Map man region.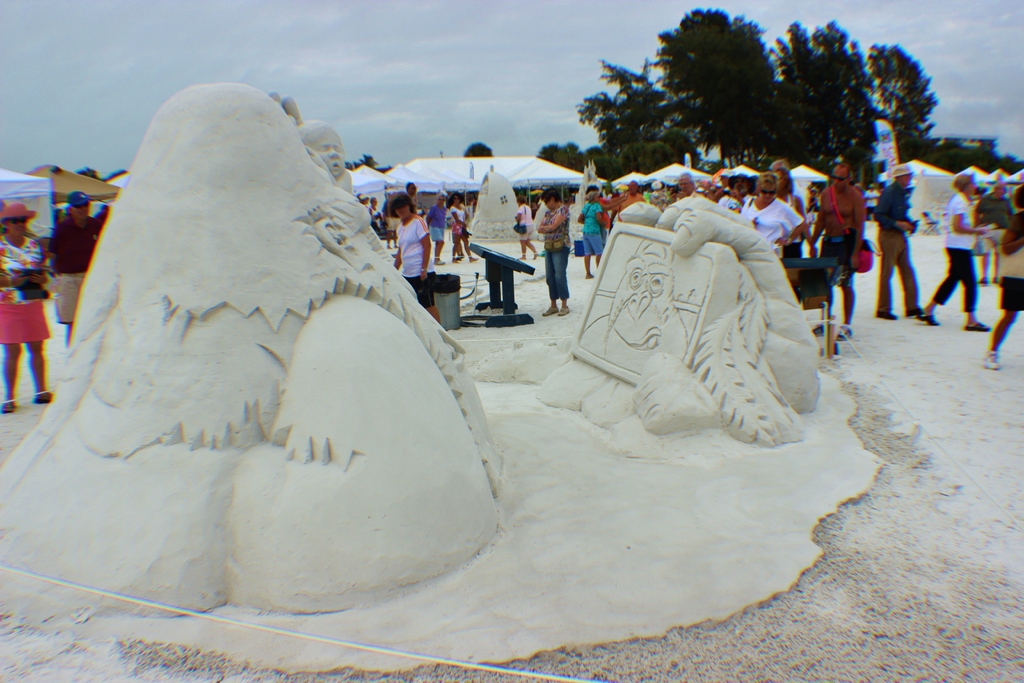
Mapped to <bbox>42, 188, 106, 349</bbox>.
